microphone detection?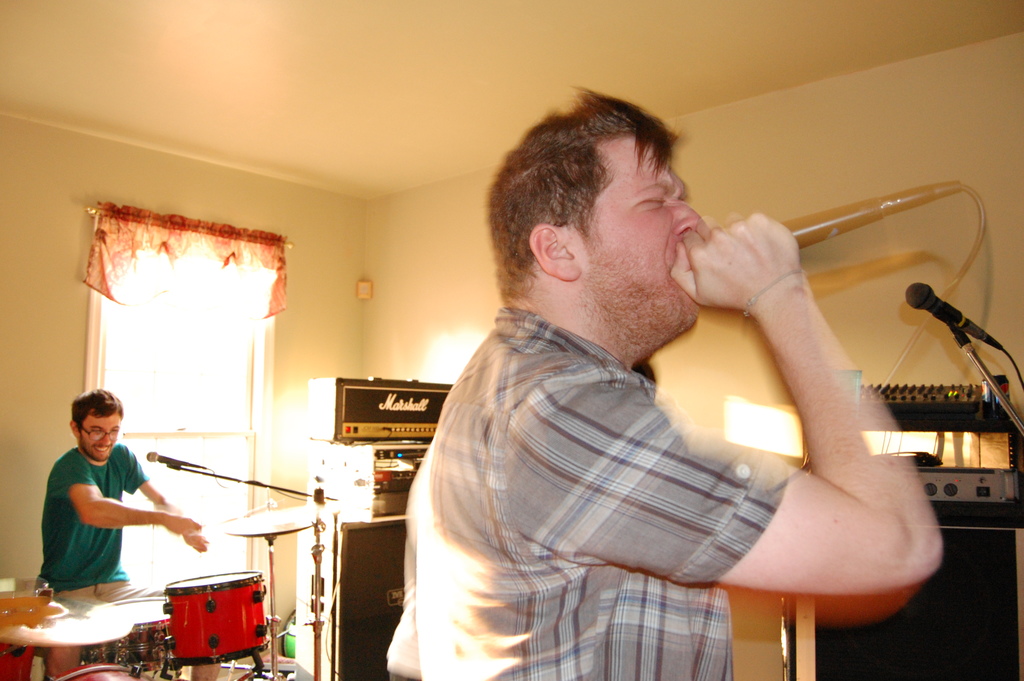
box=[897, 279, 1002, 353]
